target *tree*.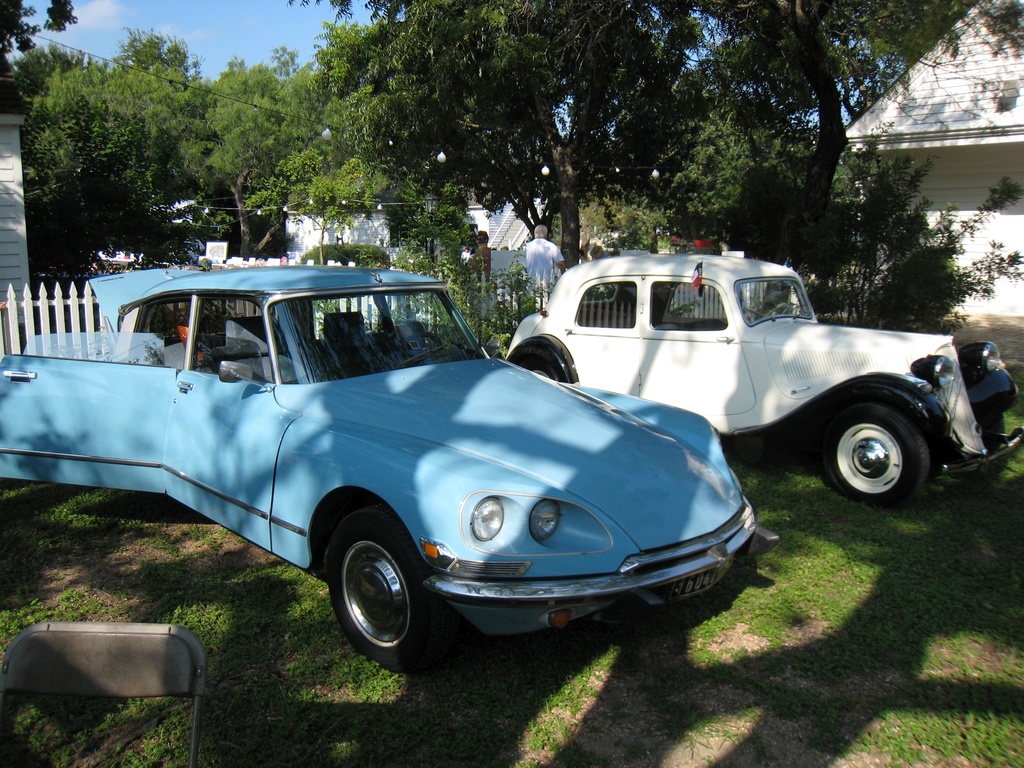
Target region: [0,0,79,104].
